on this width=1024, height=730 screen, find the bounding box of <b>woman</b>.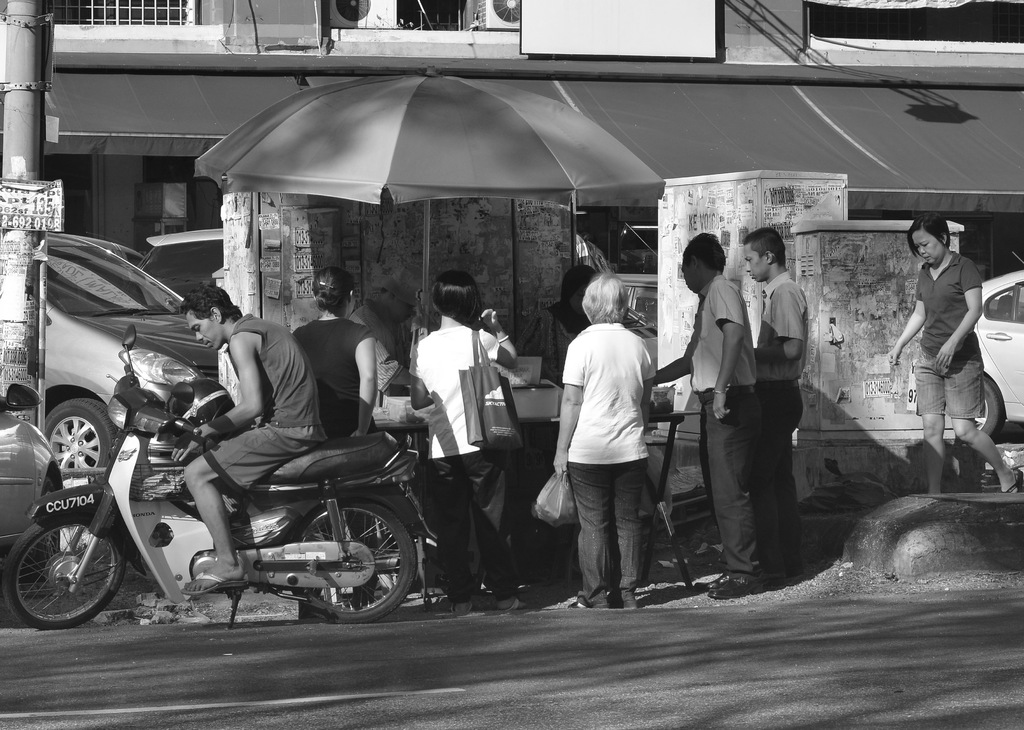
Bounding box: select_region(296, 263, 381, 437).
